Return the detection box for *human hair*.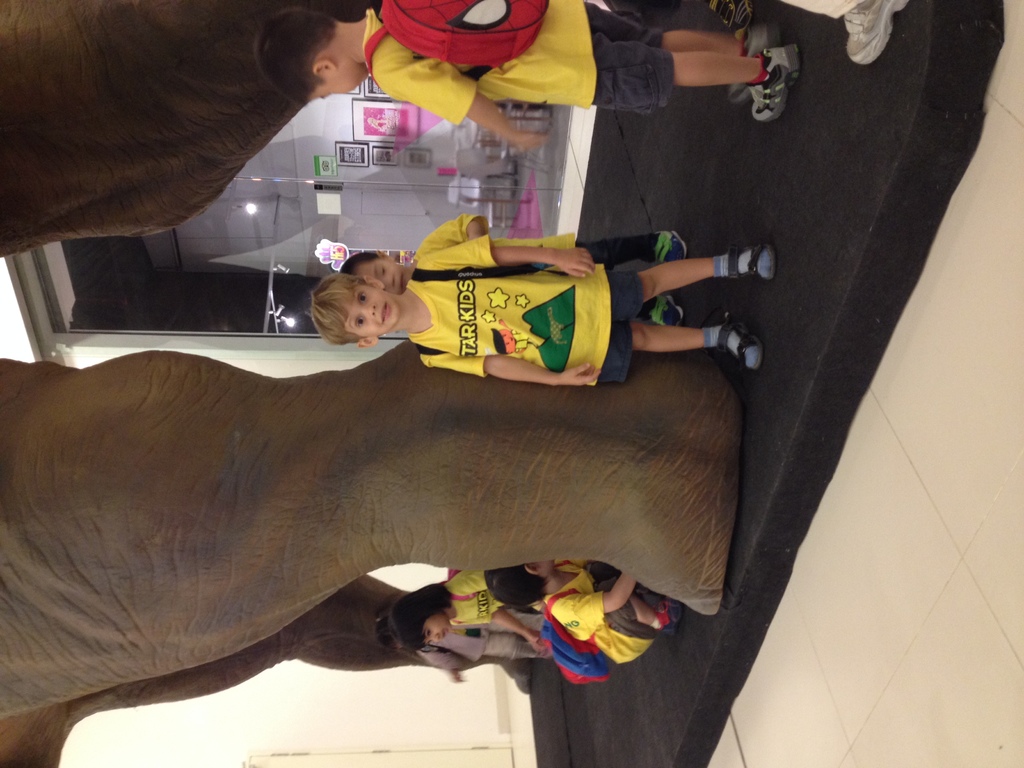
bbox=(340, 252, 385, 273).
